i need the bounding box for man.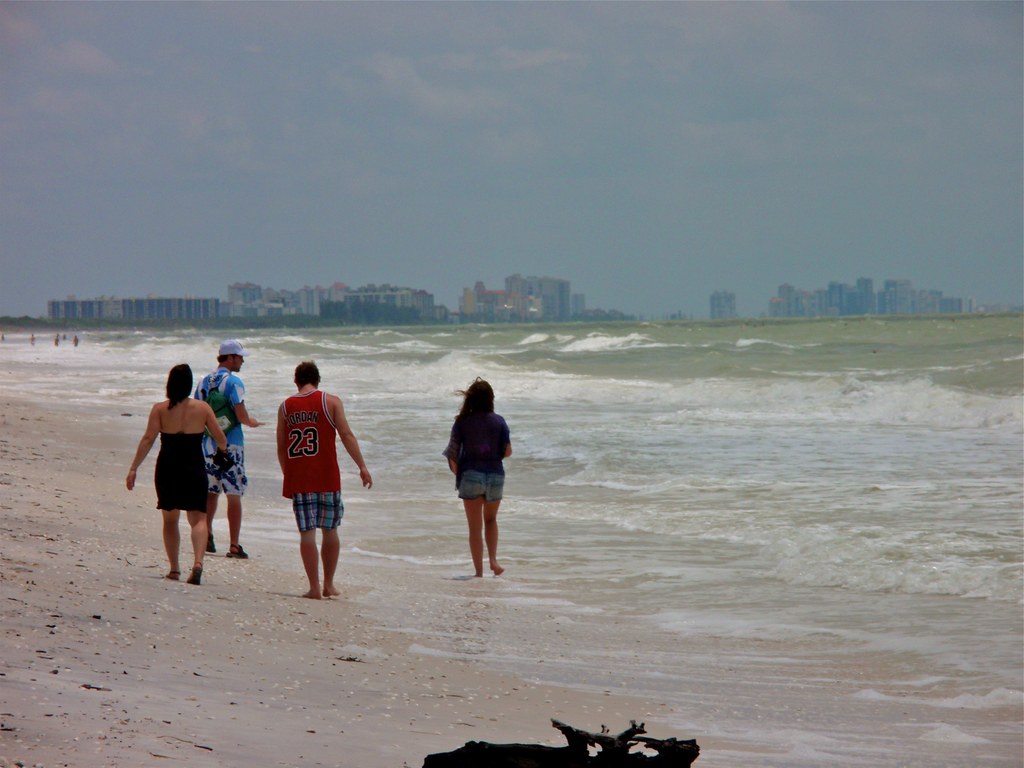
Here it is: box=[193, 338, 263, 561].
